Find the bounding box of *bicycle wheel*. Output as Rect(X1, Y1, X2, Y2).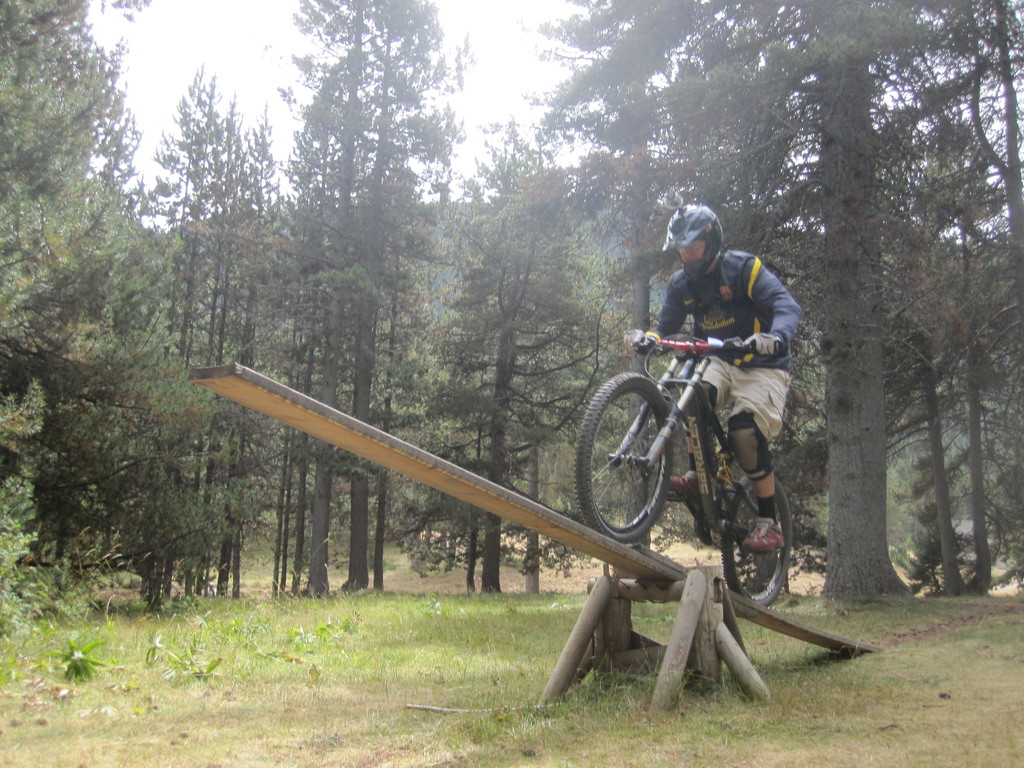
Rect(719, 474, 797, 600).
